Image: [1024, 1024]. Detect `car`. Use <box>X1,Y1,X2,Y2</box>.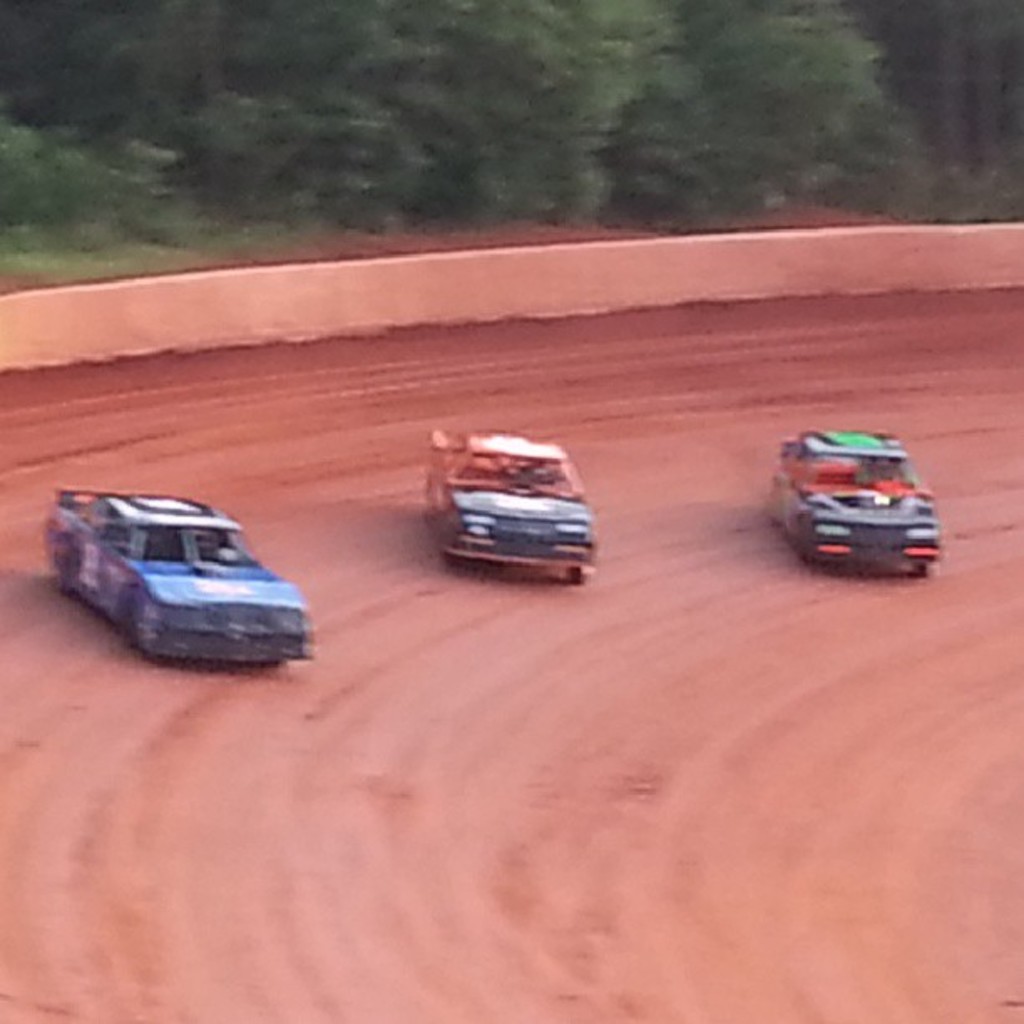
<box>37,489,330,666</box>.
